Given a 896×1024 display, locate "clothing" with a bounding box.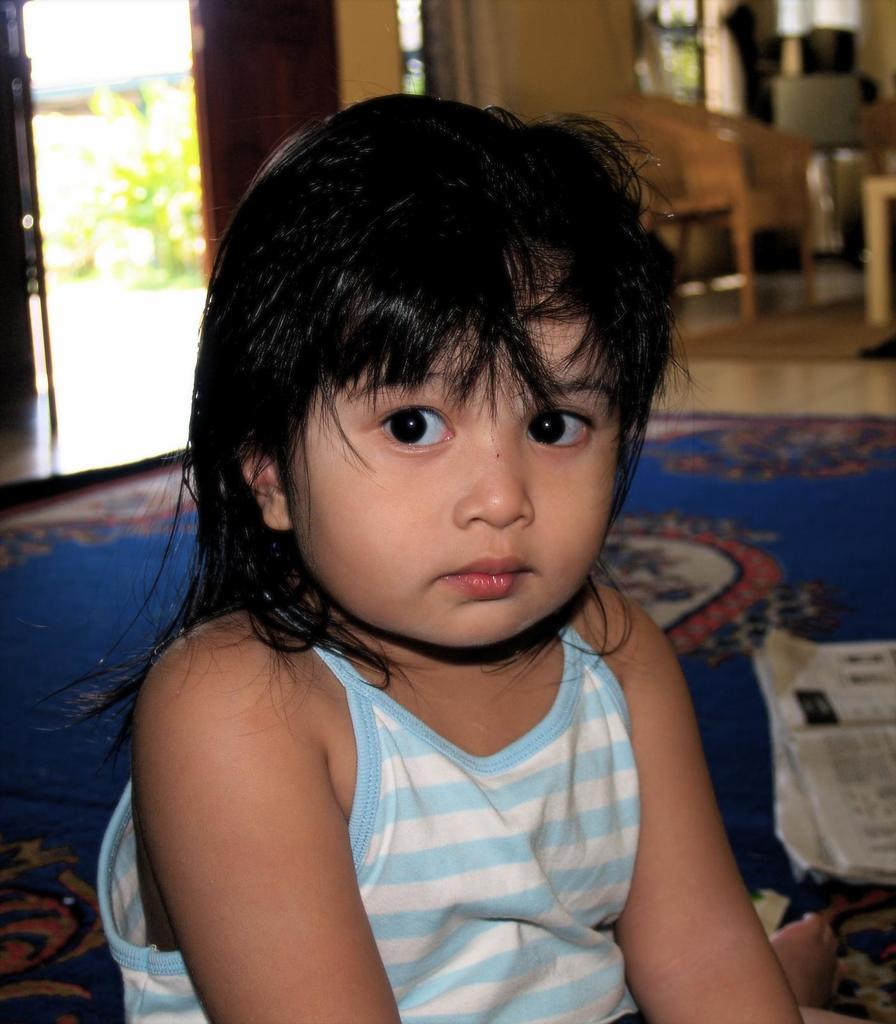
Located: [98,588,653,1023].
